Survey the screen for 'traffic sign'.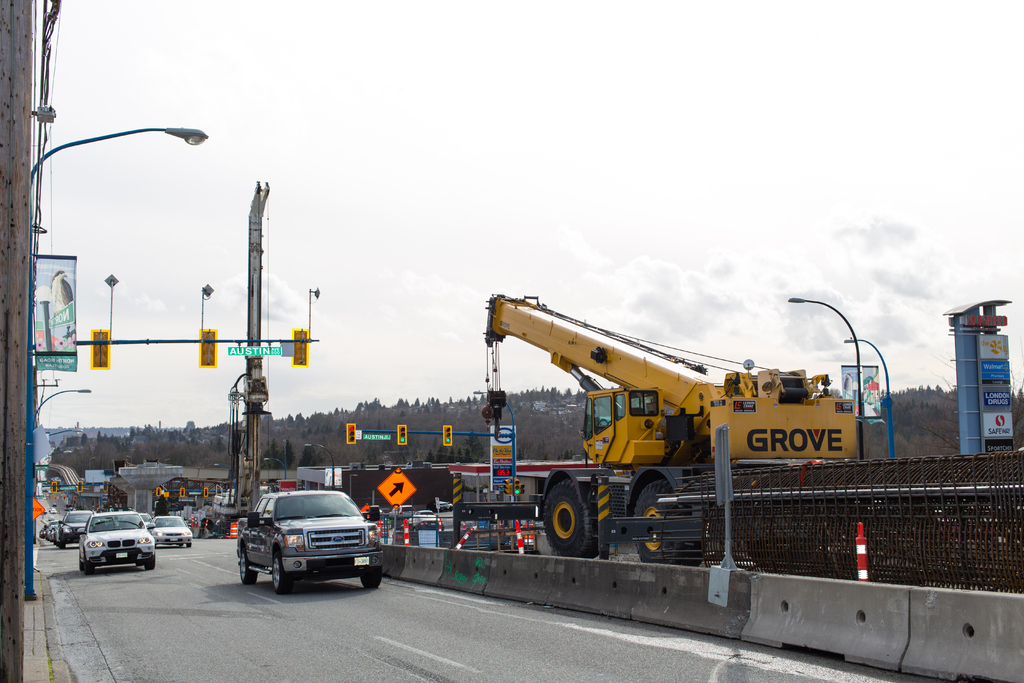
Survey found: detection(374, 464, 417, 509).
